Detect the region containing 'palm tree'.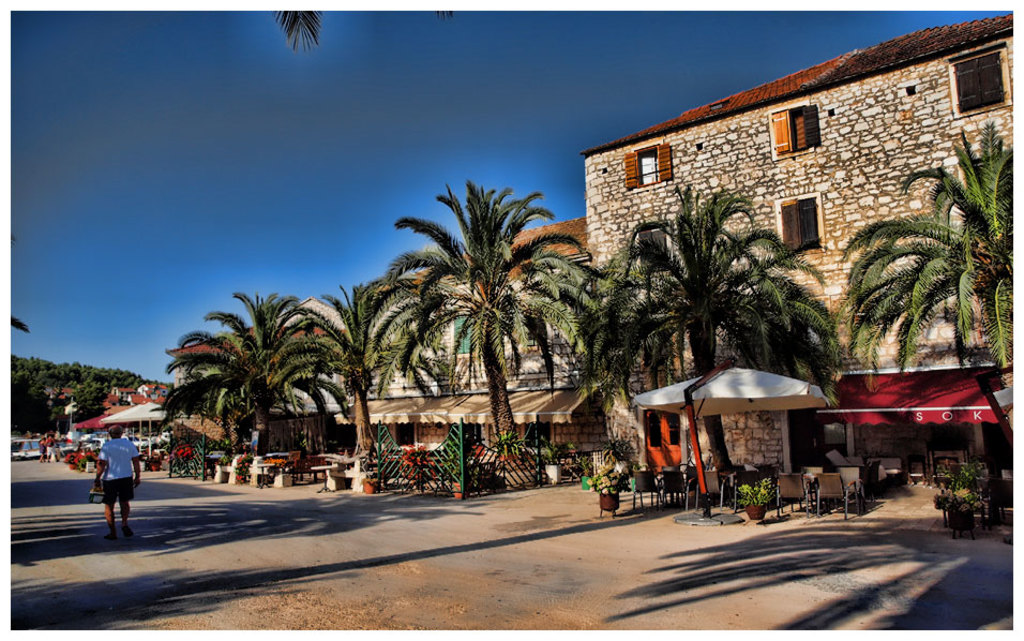
(159,289,311,475).
